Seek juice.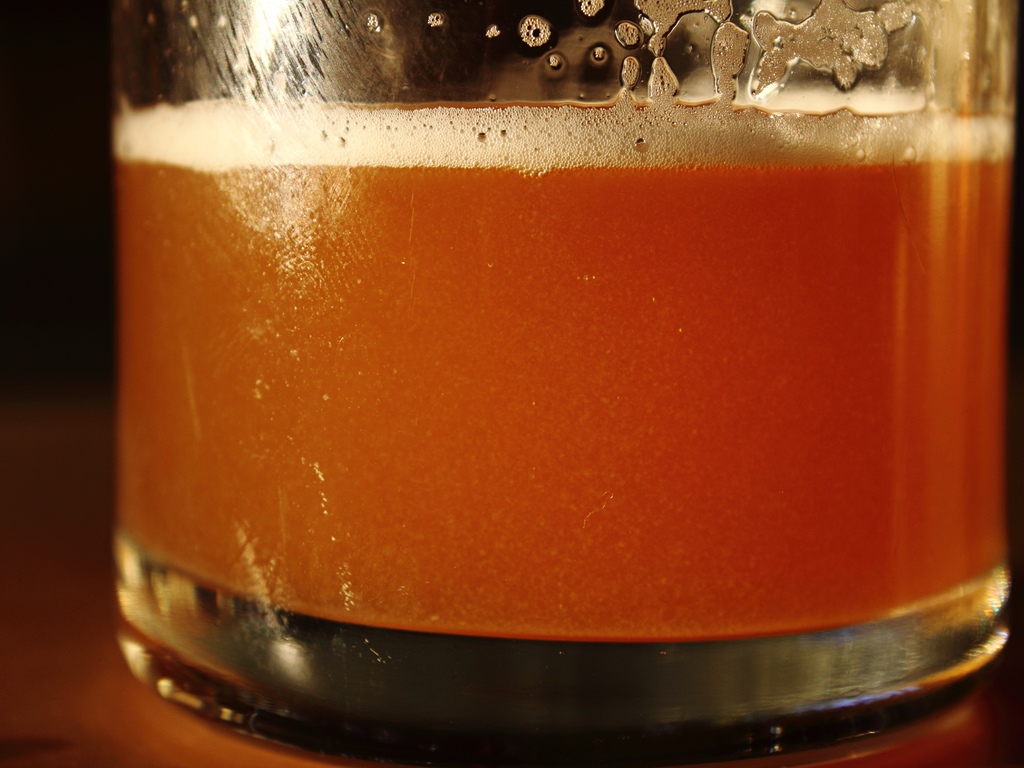
112/6/971/728.
